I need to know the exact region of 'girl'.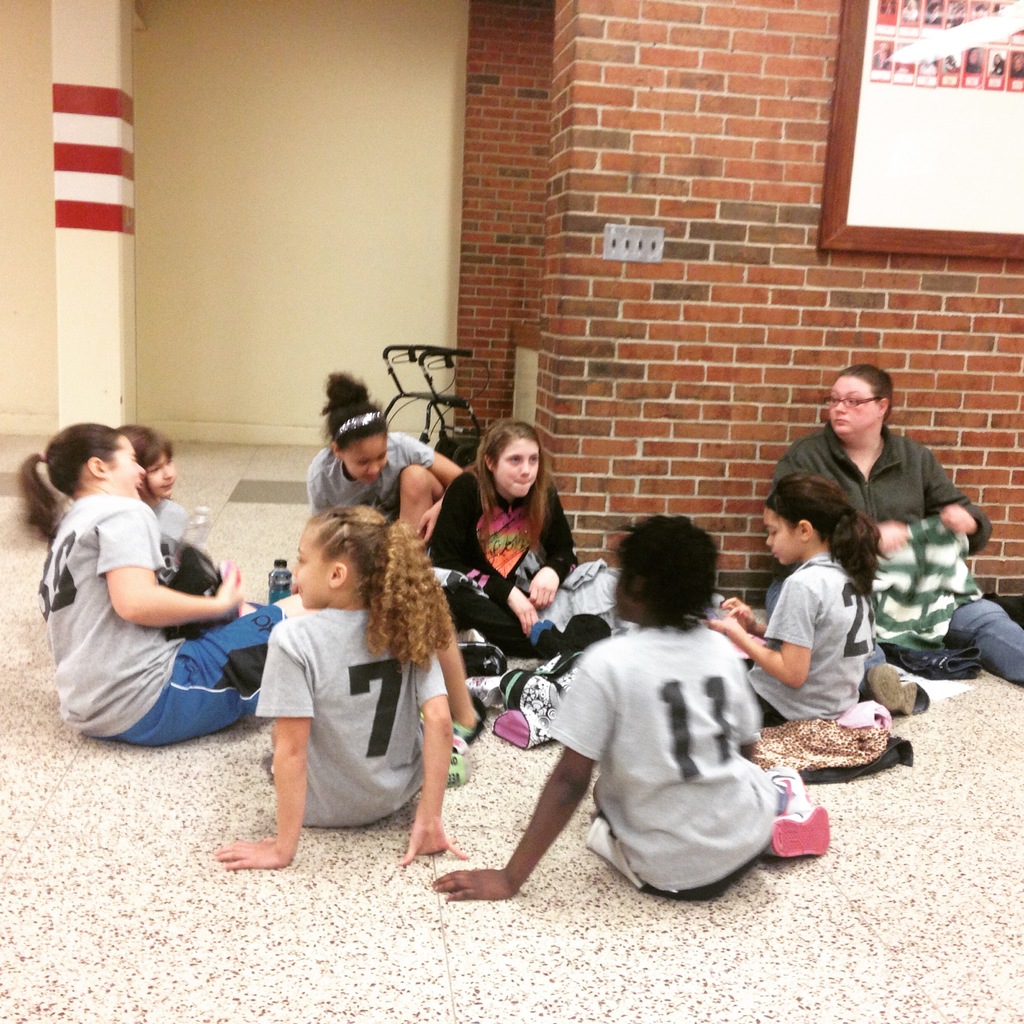
Region: crop(437, 512, 831, 906).
